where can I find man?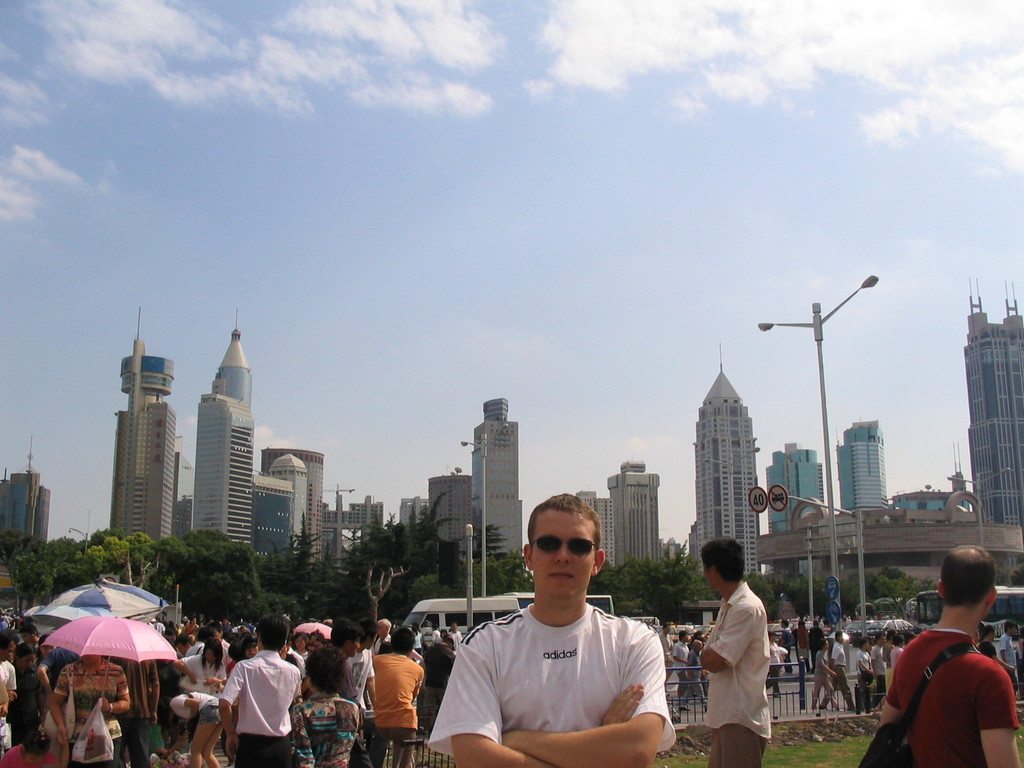
You can find it at crop(870, 631, 886, 709).
